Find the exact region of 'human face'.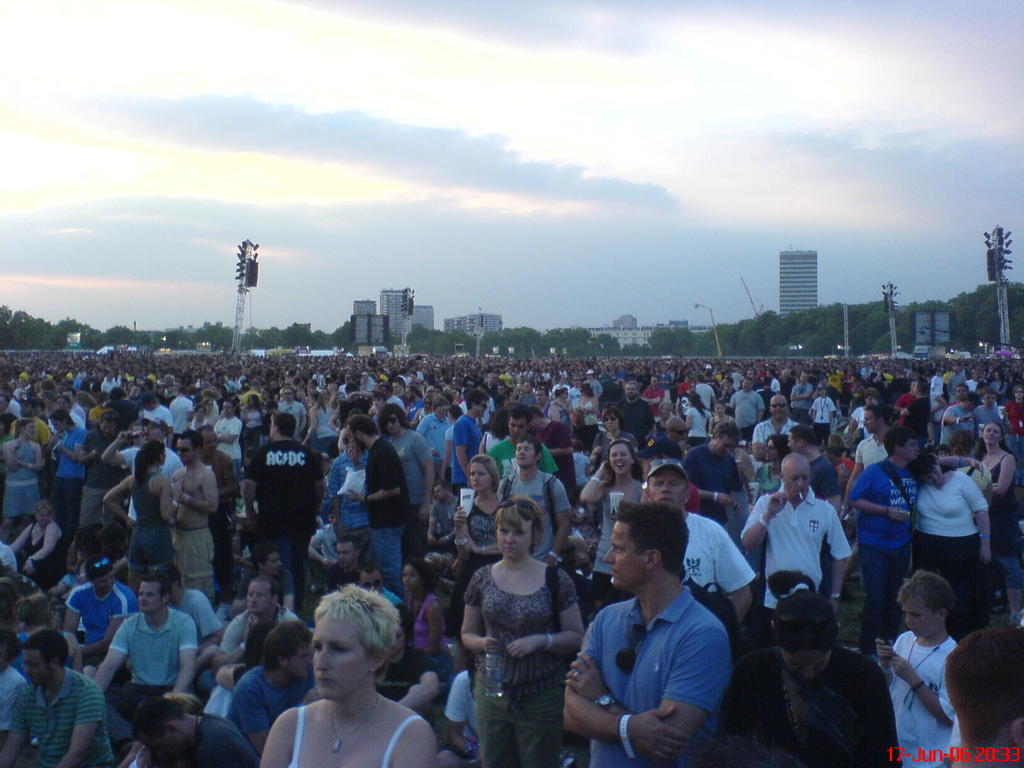
Exact region: box=[714, 403, 723, 415].
